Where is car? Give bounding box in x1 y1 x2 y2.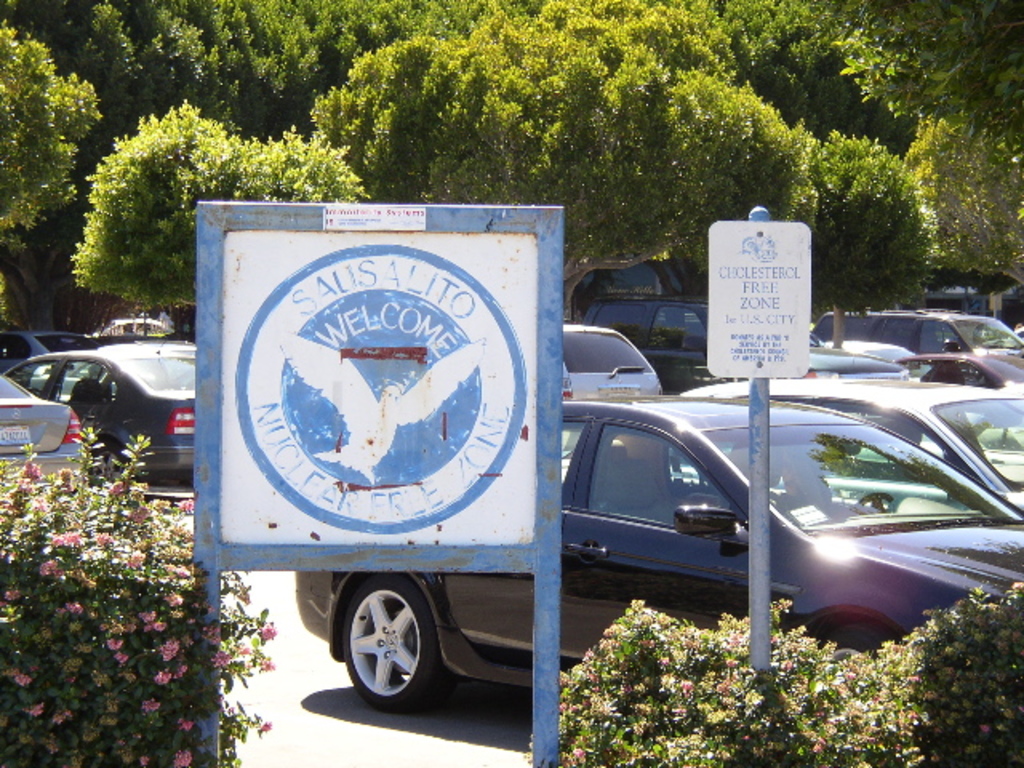
893 350 1022 424.
